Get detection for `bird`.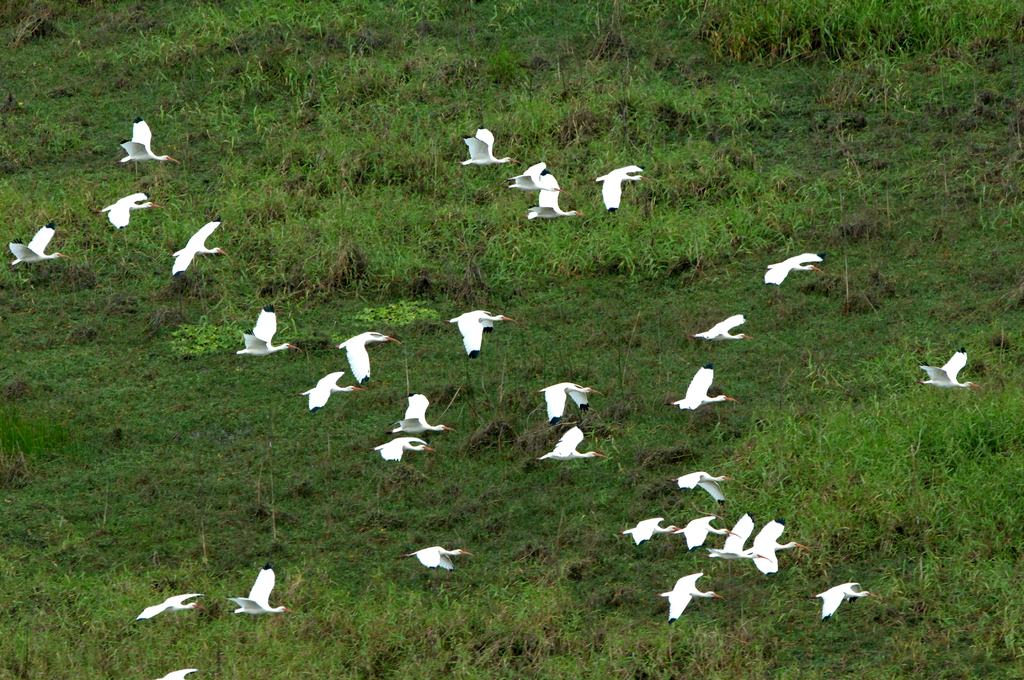
Detection: (left=529, top=172, right=584, bottom=220).
